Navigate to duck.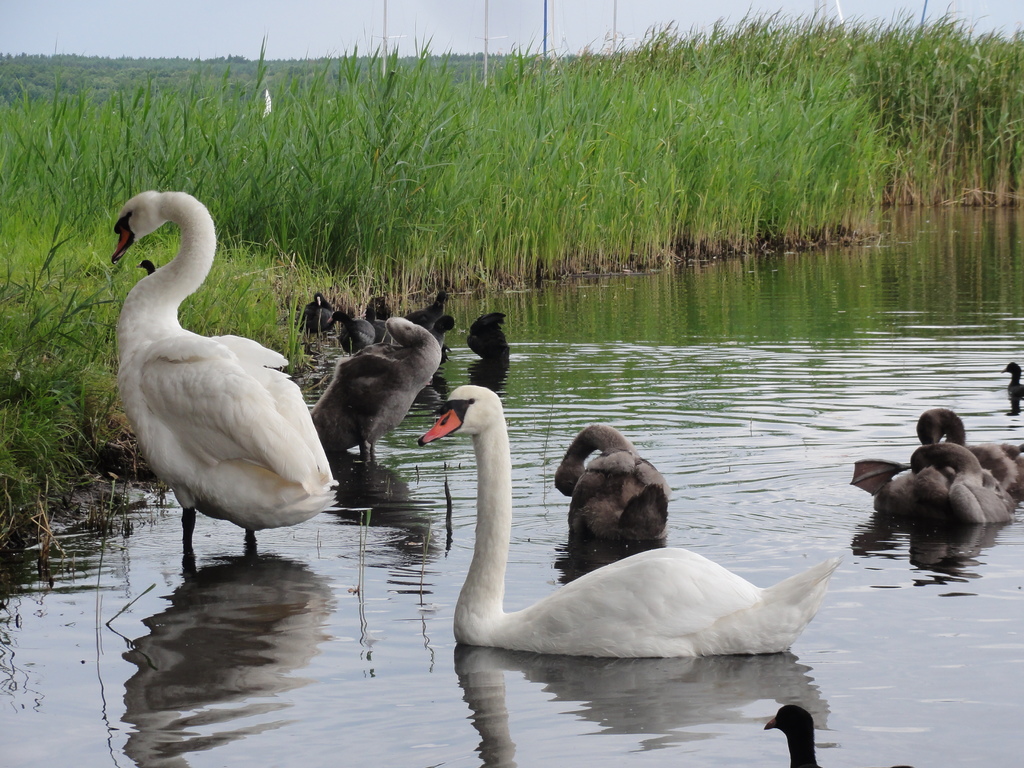
Navigation target: <region>419, 379, 840, 663</region>.
